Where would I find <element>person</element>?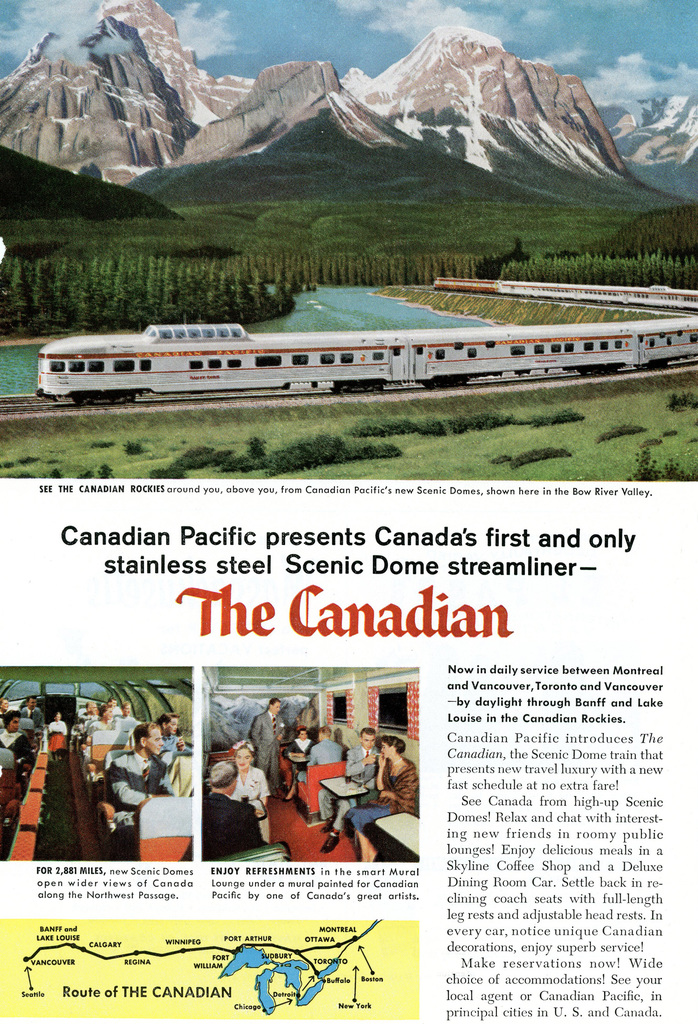
At <region>317, 727, 383, 853</region>.
